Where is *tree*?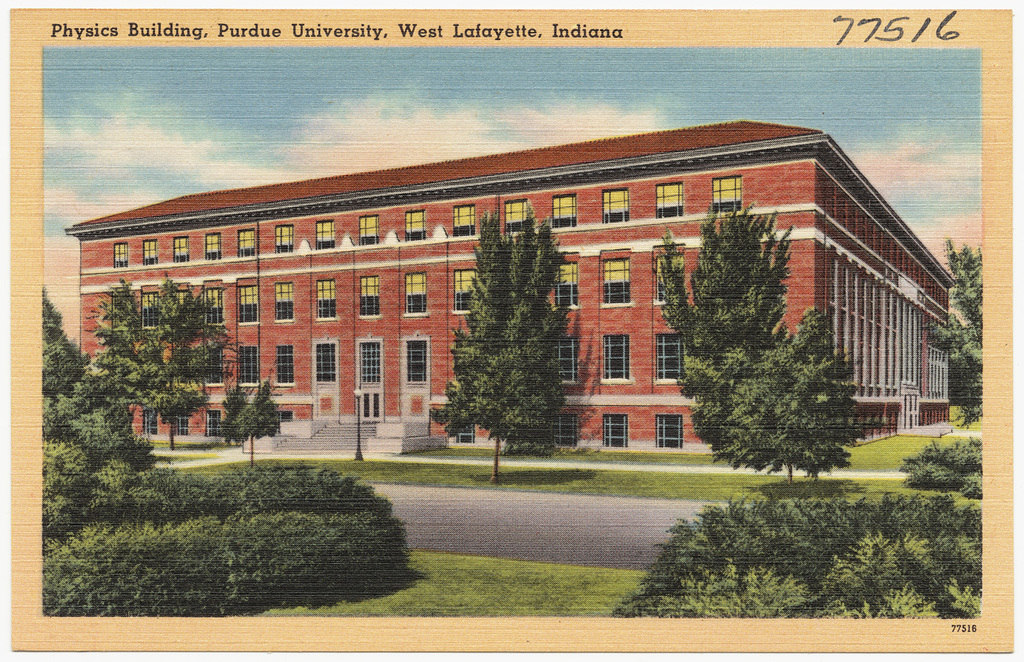
659/199/792/457.
